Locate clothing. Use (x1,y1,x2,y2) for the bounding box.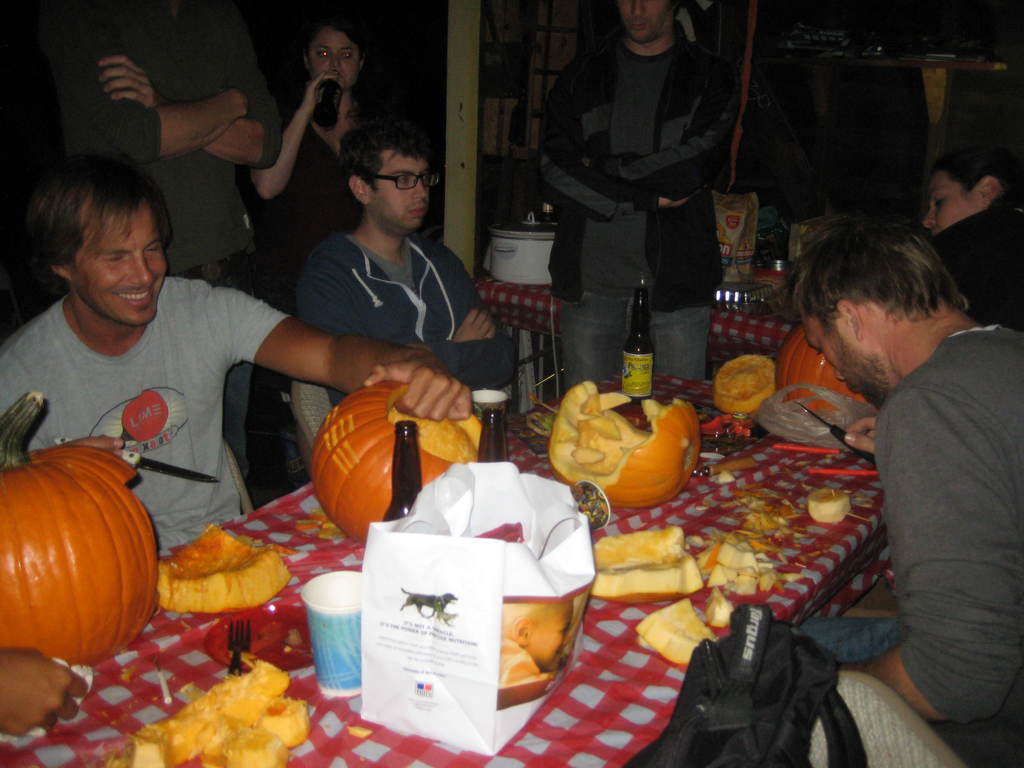
(0,275,287,557).
